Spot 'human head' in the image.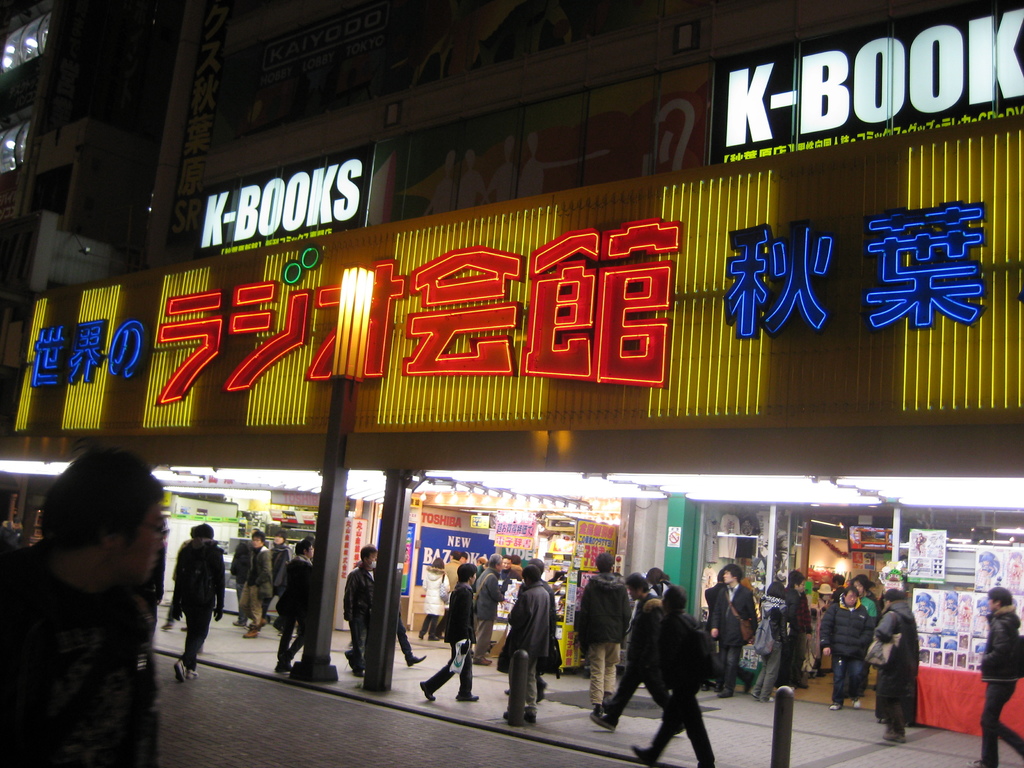
'human head' found at (left=356, top=545, right=371, bottom=569).
